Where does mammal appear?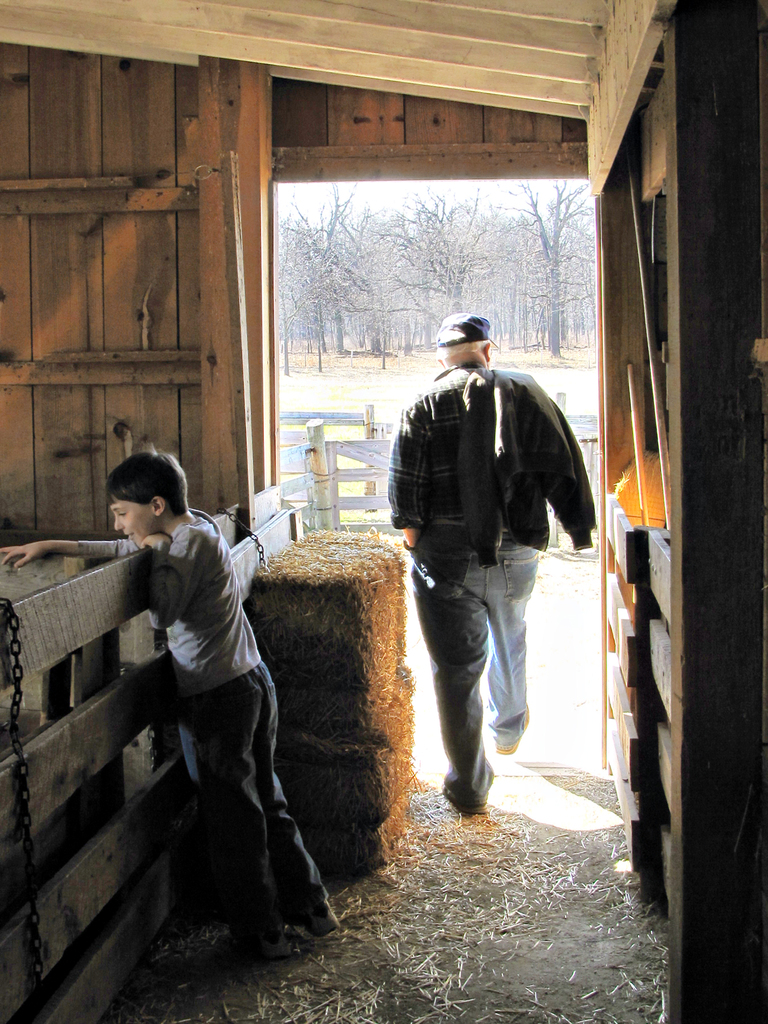
Appears at {"x1": 363, "y1": 308, "x2": 579, "y2": 826}.
